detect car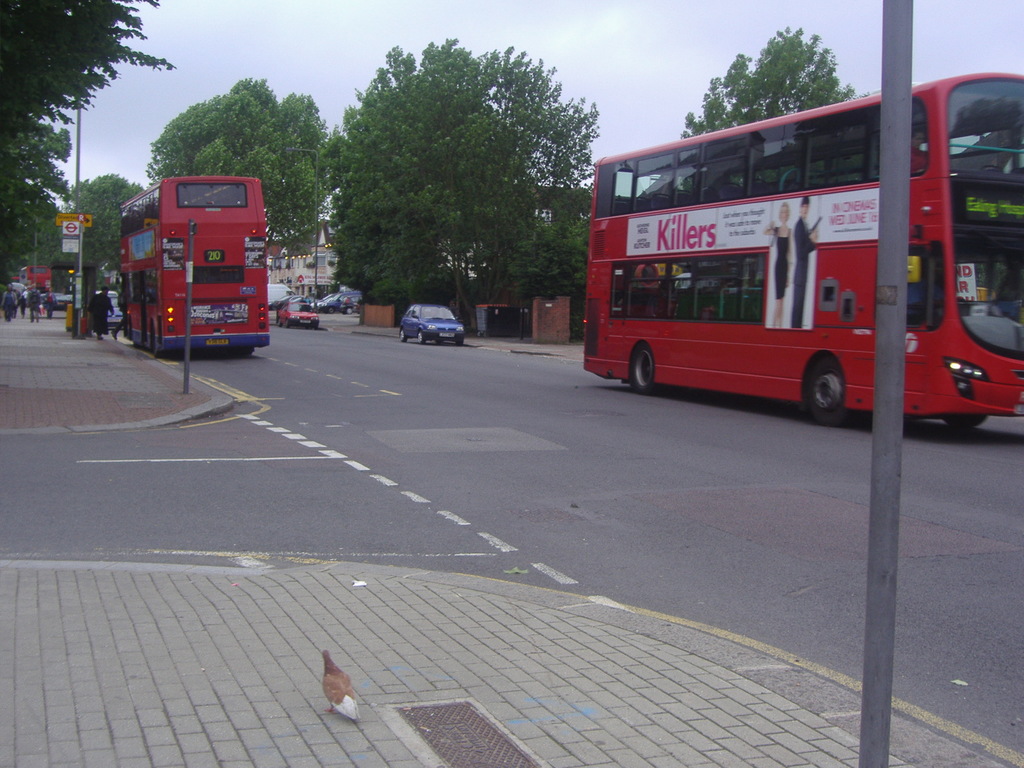
bbox(54, 291, 68, 308)
